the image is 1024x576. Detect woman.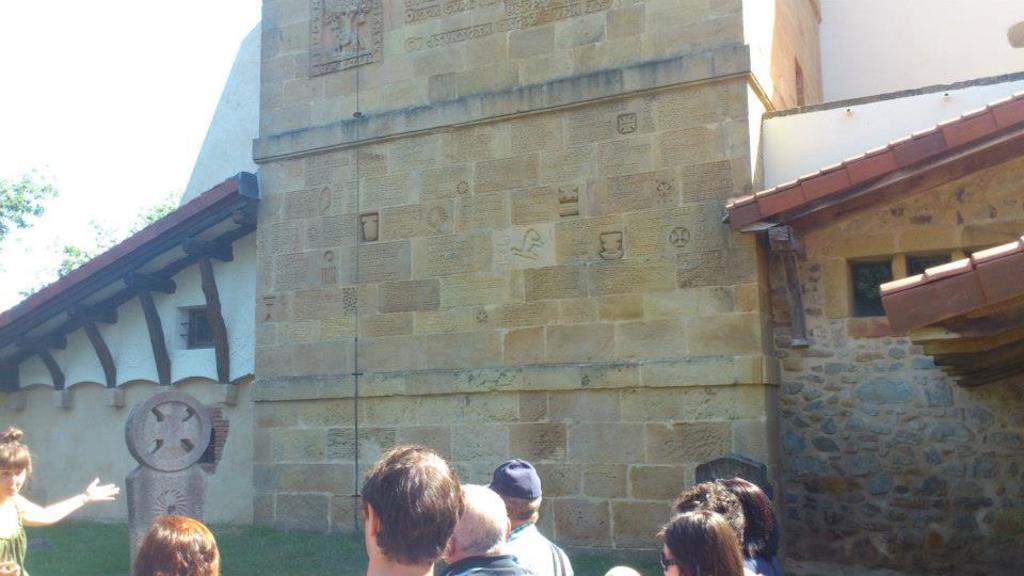
Detection: box(123, 517, 218, 575).
